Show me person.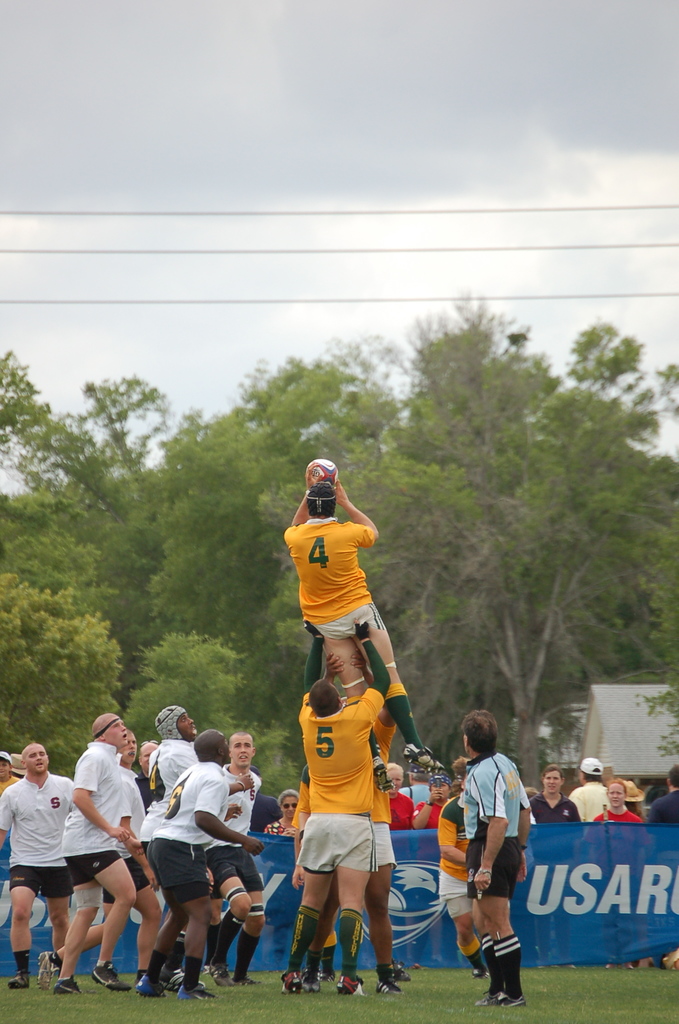
person is here: locate(0, 753, 21, 801).
